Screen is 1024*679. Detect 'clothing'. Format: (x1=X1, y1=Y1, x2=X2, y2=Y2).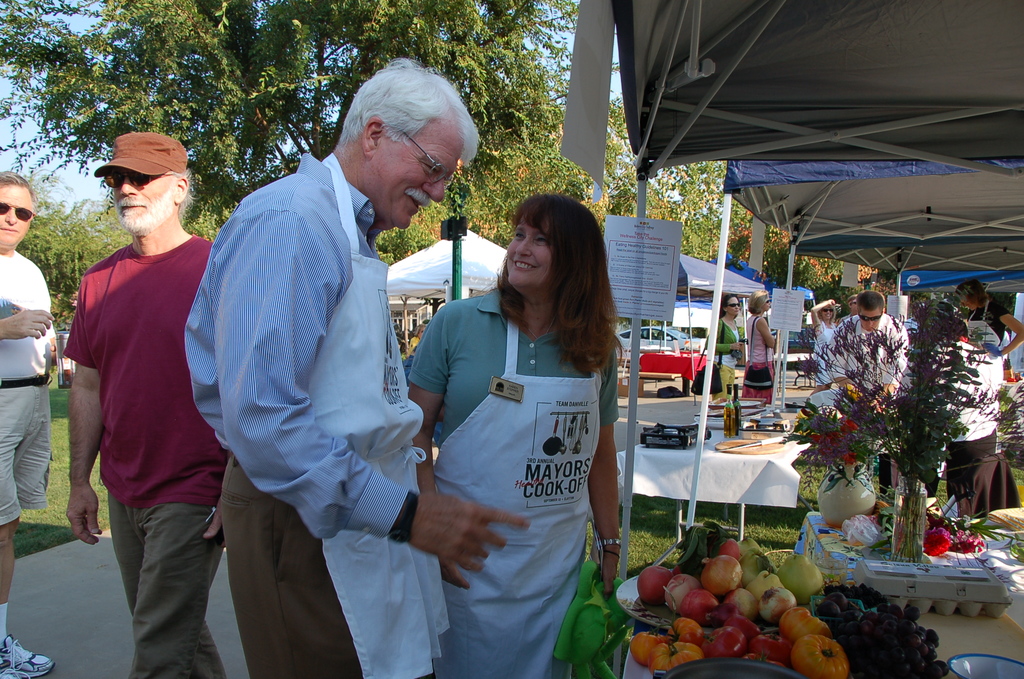
(x1=406, y1=266, x2=644, y2=648).
